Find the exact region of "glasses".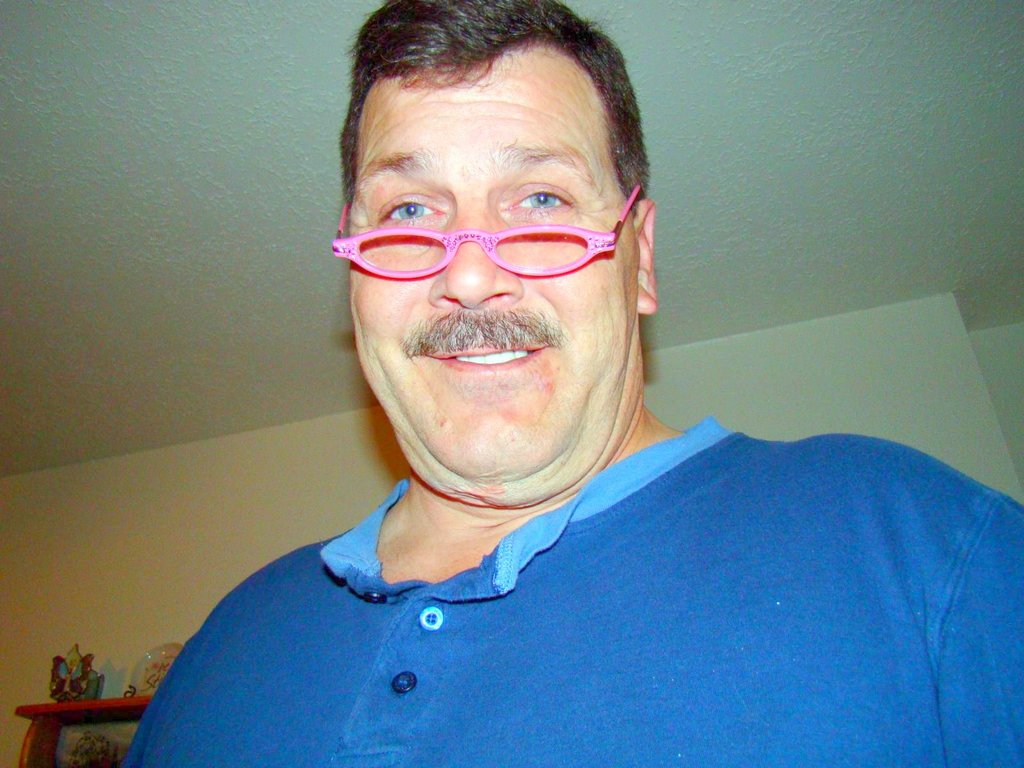
Exact region: locate(326, 196, 635, 277).
